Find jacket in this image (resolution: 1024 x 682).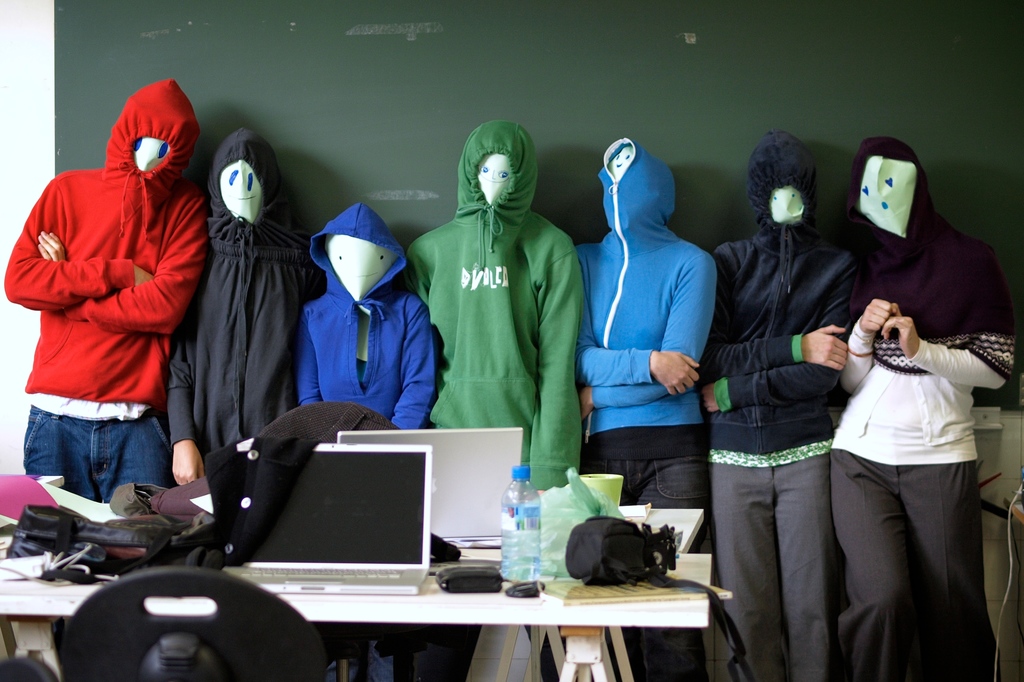
Rect(703, 128, 860, 461).
